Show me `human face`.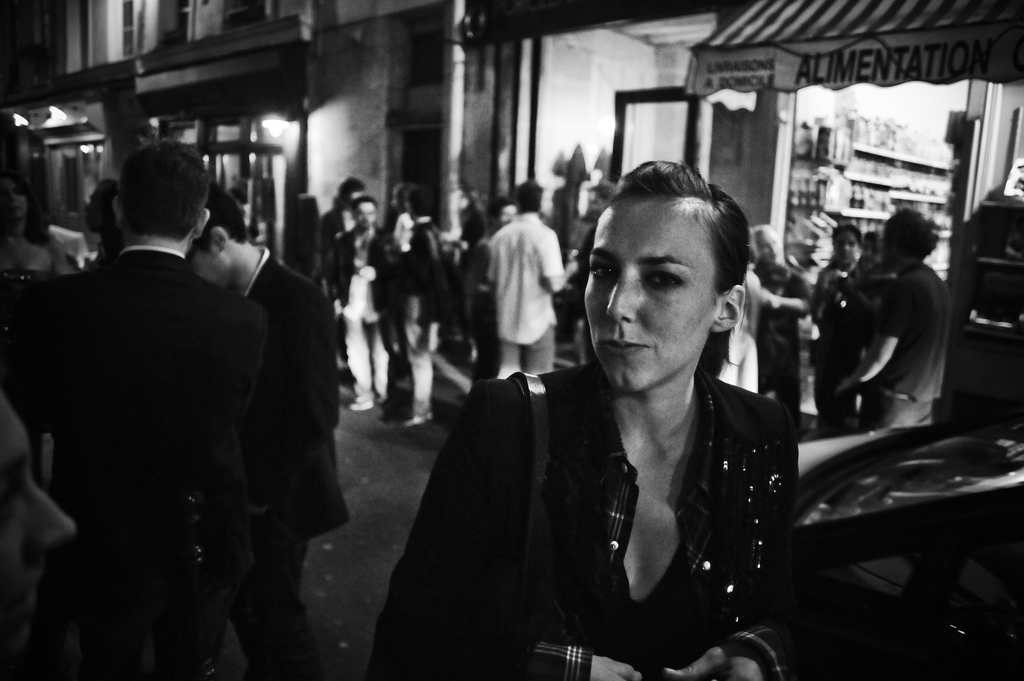
`human face` is here: [left=180, top=244, right=222, bottom=282].
